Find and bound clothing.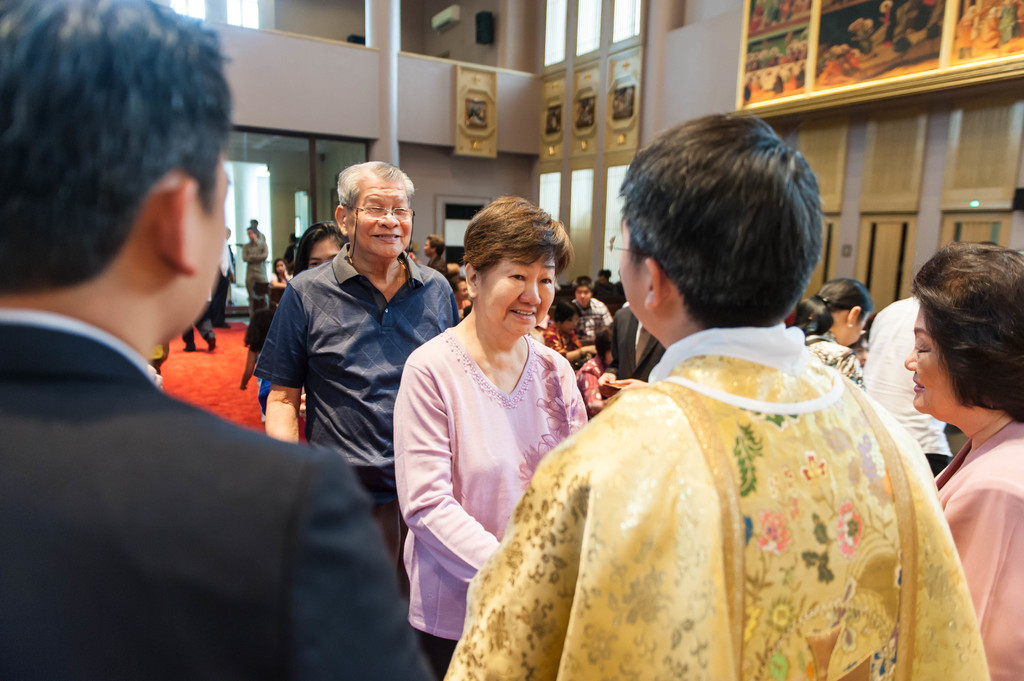
Bound: (left=925, top=428, right=1012, bottom=678).
